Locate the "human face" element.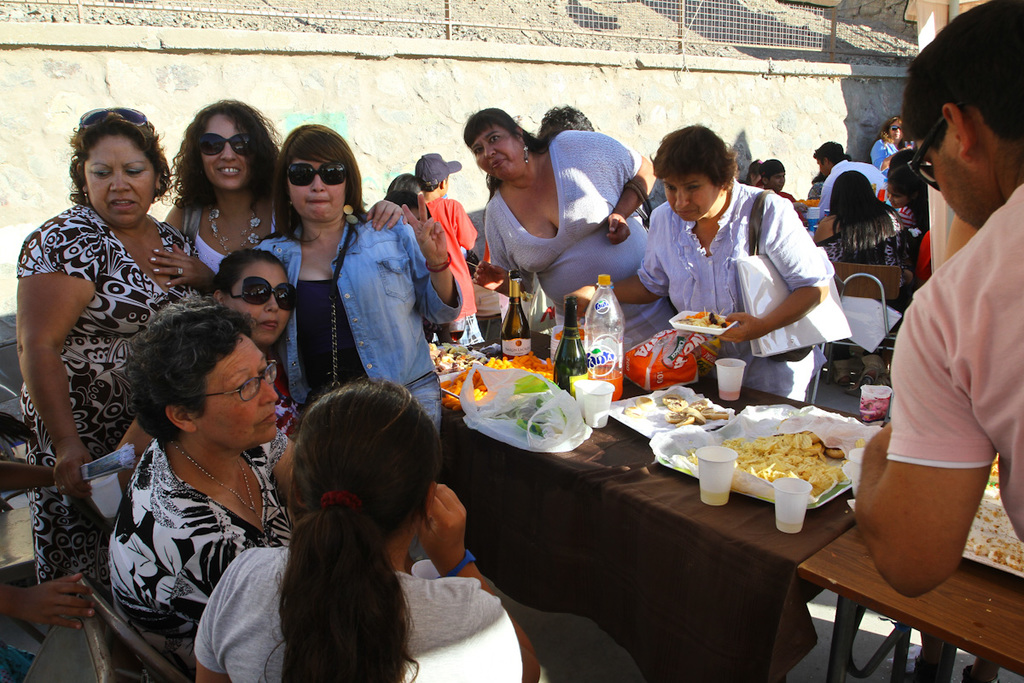
Element bbox: [x1=85, y1=137, x2=159, y2=223].
